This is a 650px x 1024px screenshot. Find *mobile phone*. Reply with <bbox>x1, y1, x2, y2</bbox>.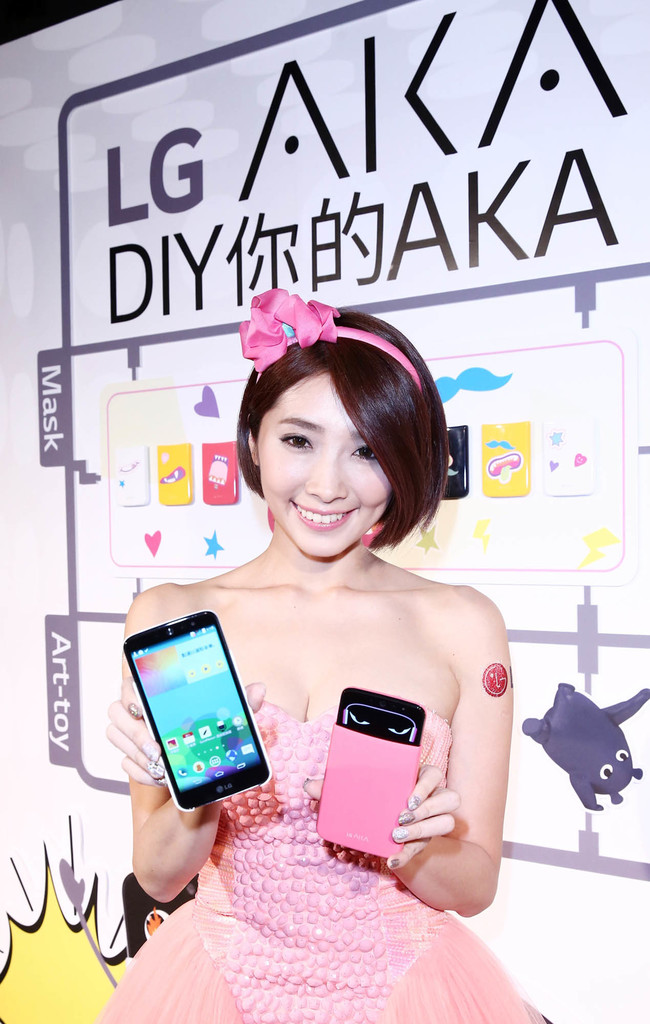
<bbox>158, 443, 191, 507</bbox>.
